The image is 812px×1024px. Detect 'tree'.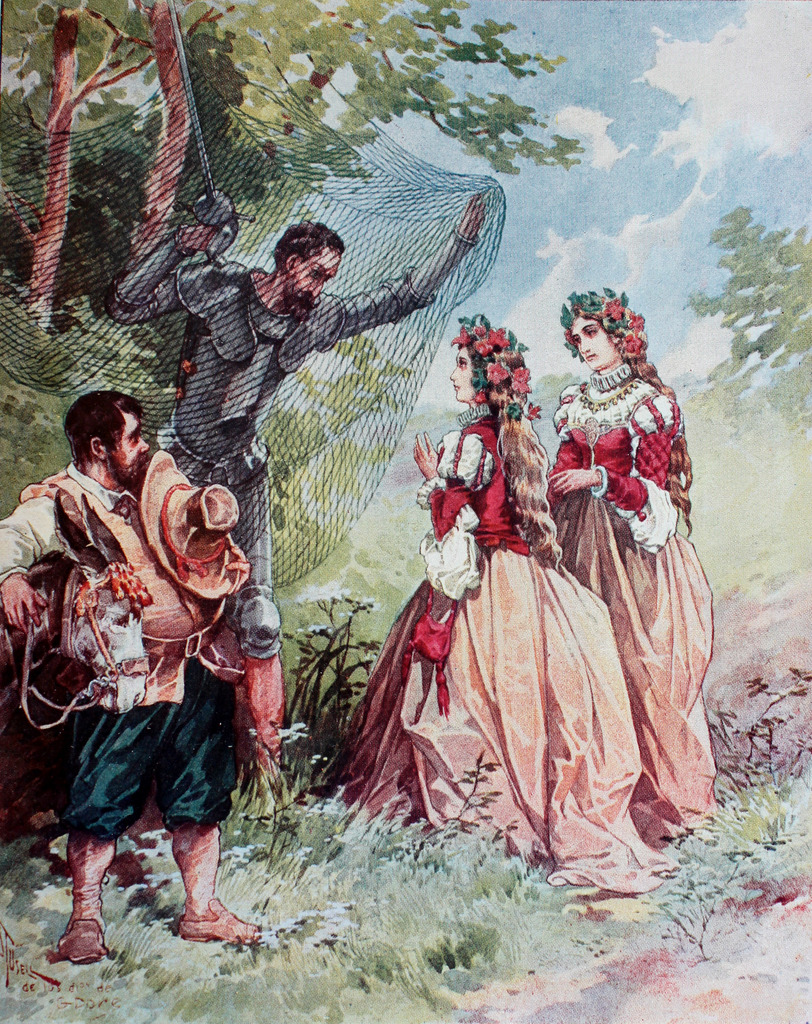
Detection: region(0, 0, 591, 518).
